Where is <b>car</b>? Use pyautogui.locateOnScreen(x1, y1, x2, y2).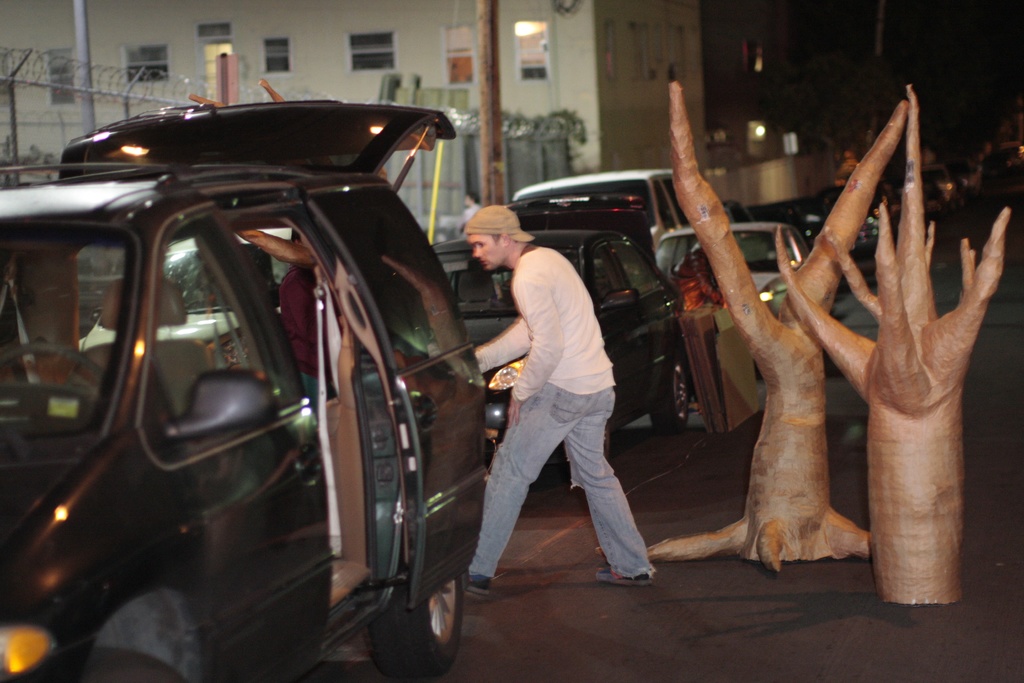
pyautogui.locateOnScreen(728, 220, 809, 315).
